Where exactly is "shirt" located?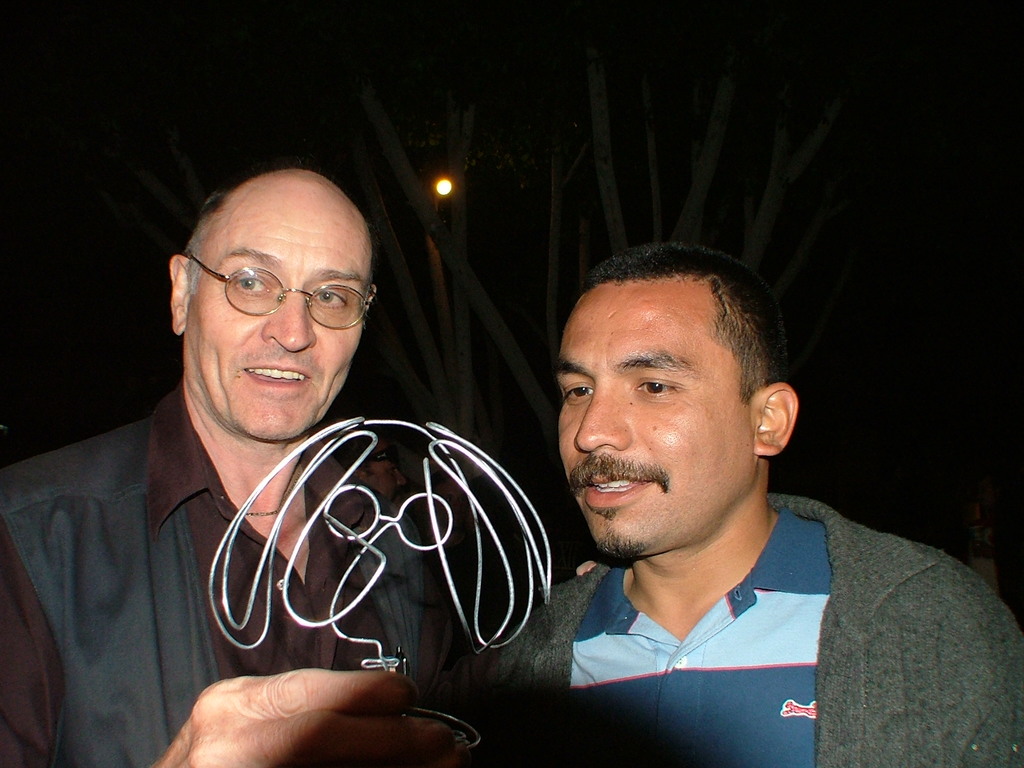
Its bounding box is [0, 386, 495, 764].
